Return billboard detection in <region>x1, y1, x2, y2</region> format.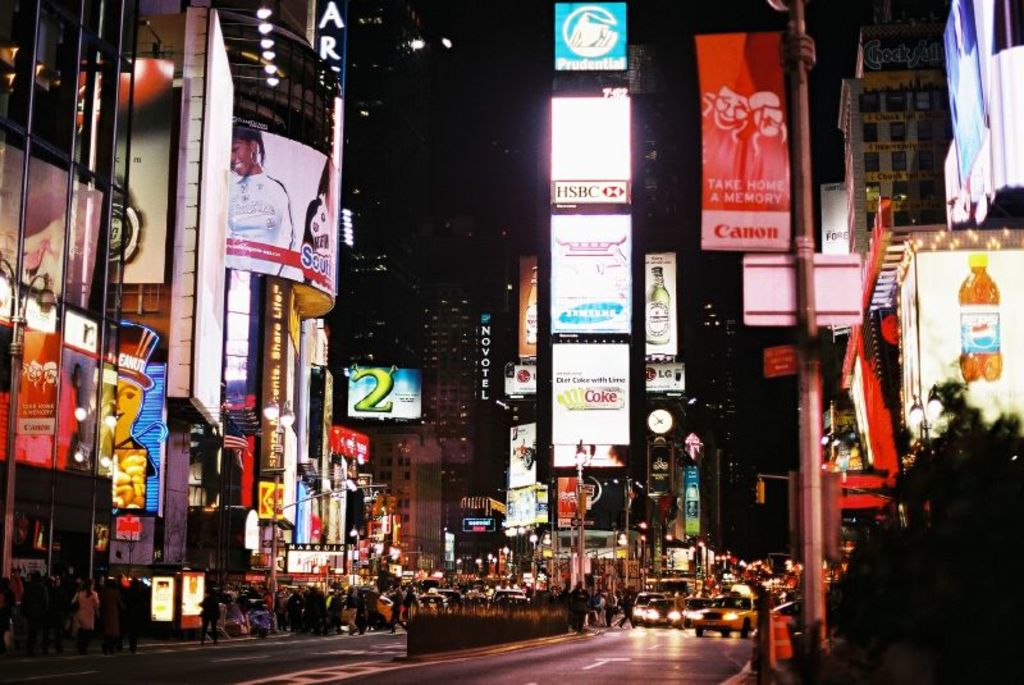
<region>296, 481, 346, 543</region>.
